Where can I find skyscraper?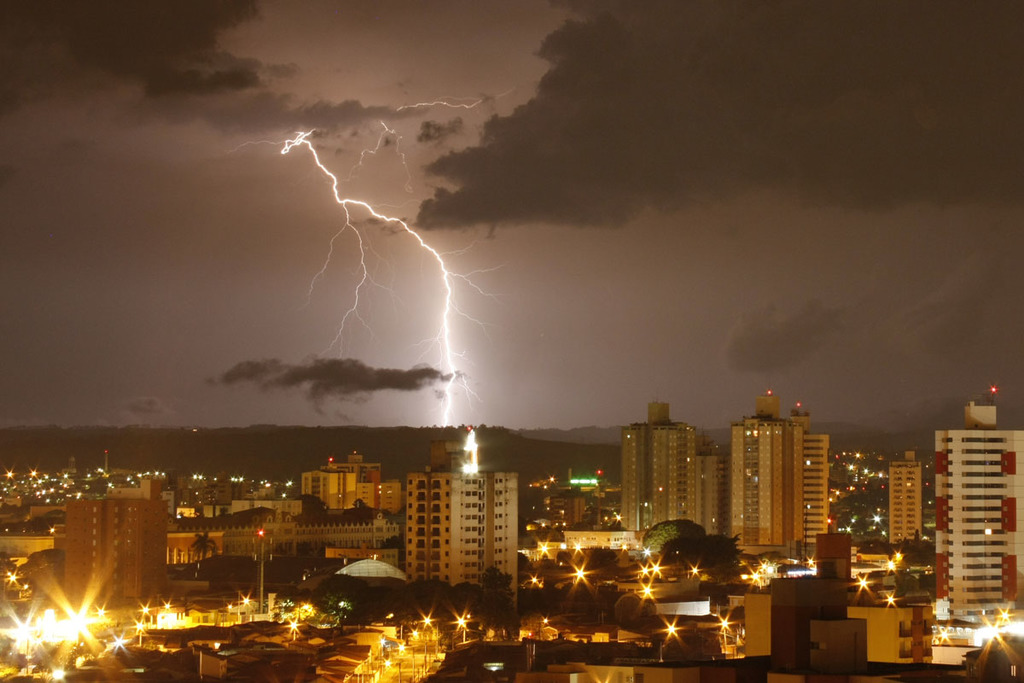
You can find it at x1=730 y1=385 x2=820 y2=563.
